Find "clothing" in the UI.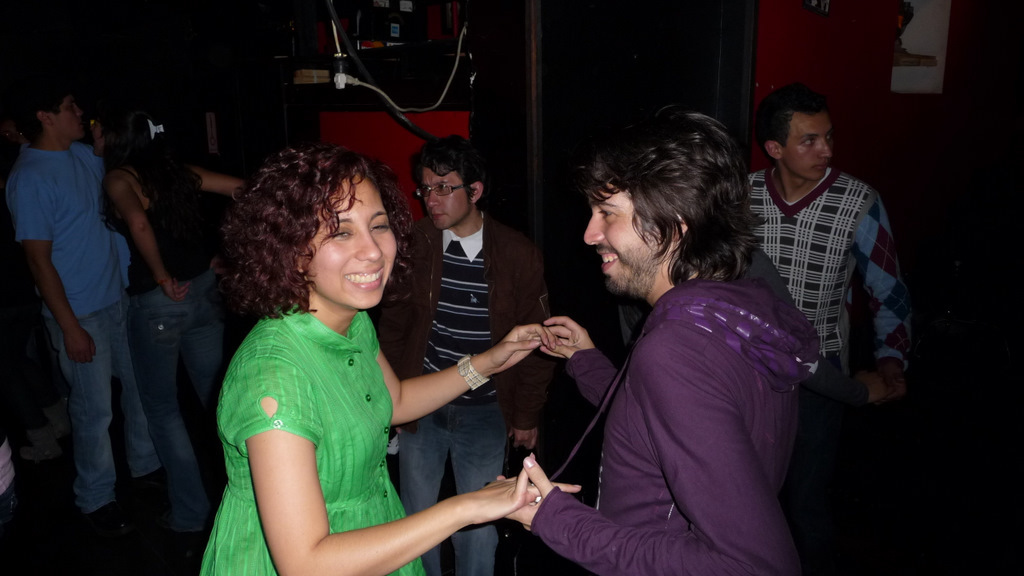
UI element at {"x1": 98, "y1": 89, "x2": 258, "y2": 542}.
